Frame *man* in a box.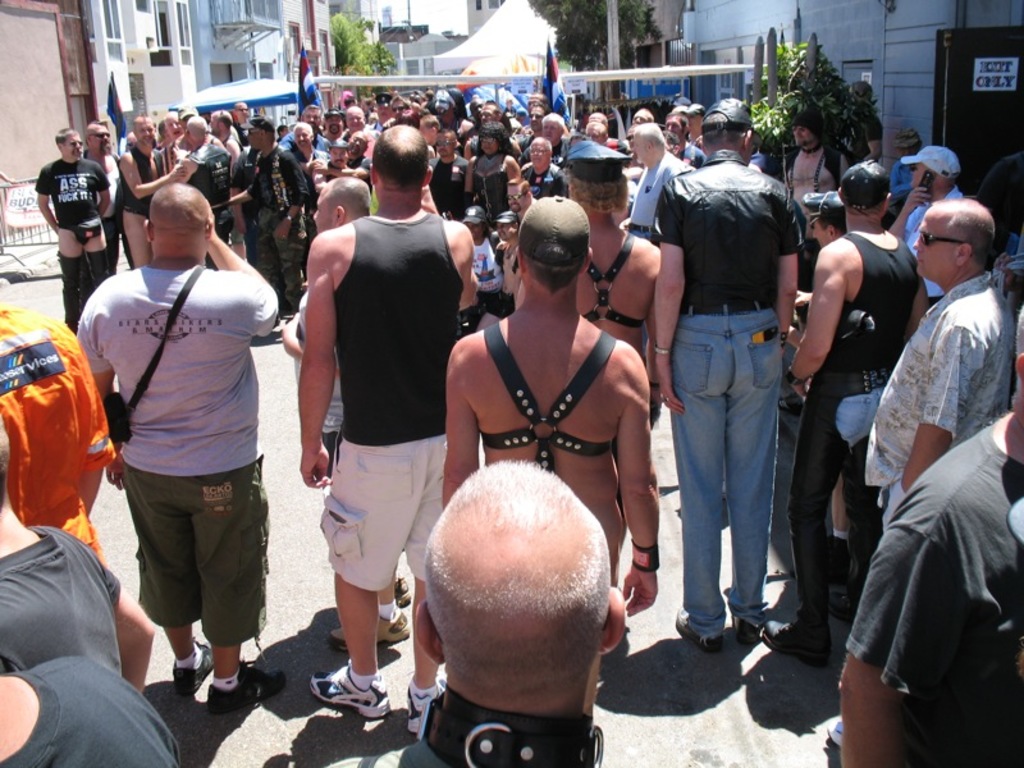
BBox(760, 157, 932, 650).
